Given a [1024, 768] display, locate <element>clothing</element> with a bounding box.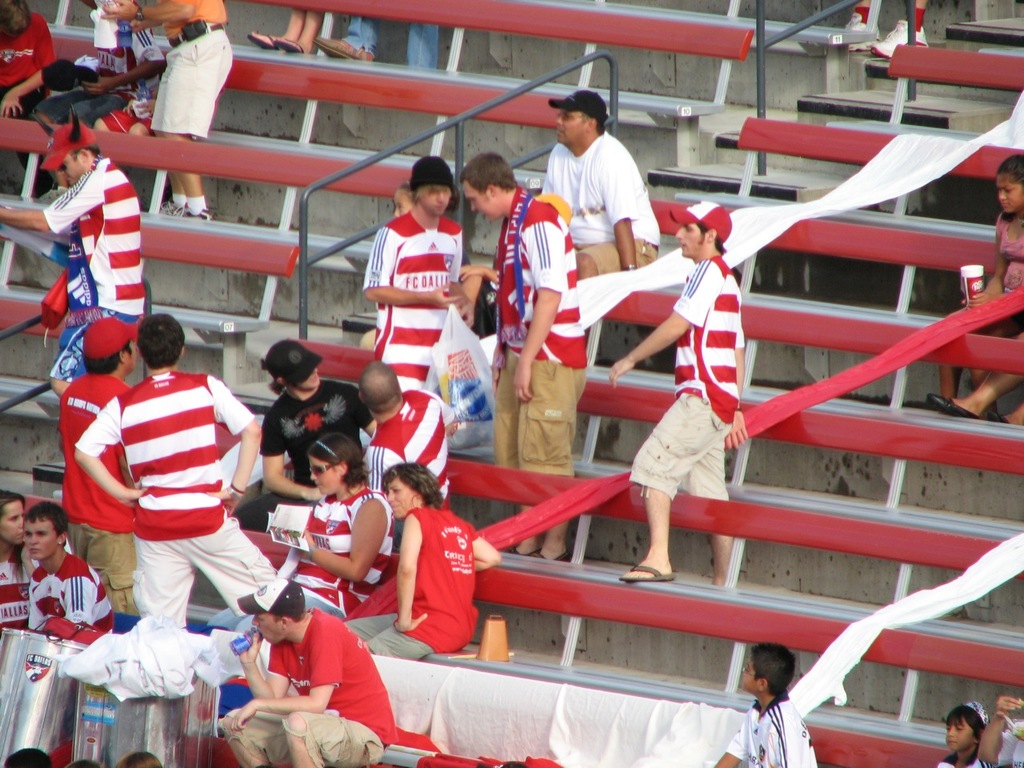
Located: rect(342, 14, 438, 74).
